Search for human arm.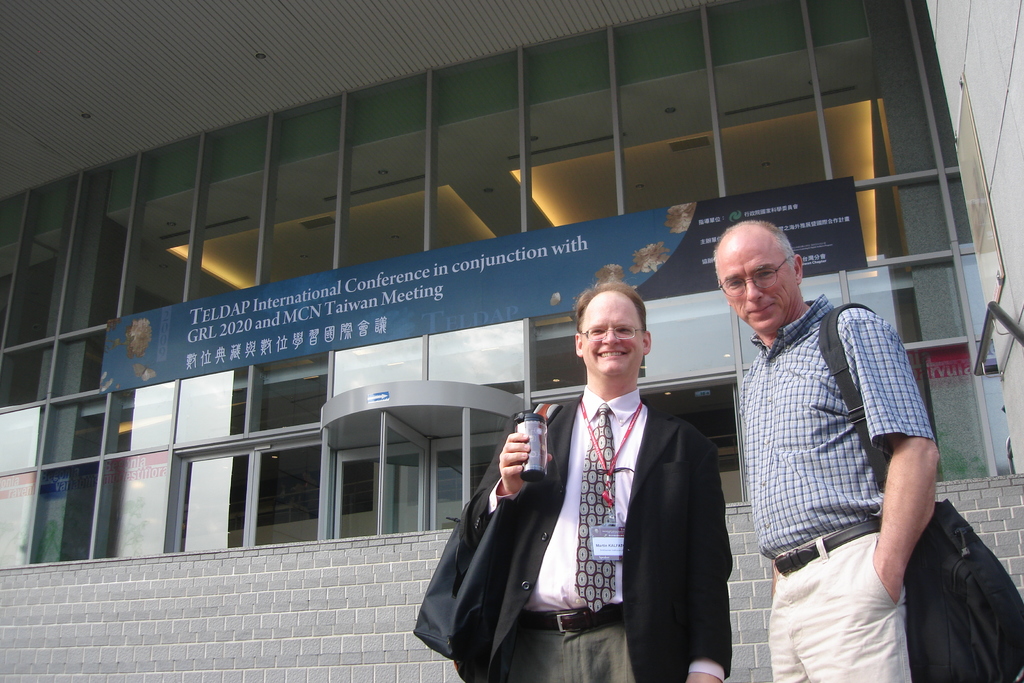
Found at rect(855, 316, 940, 604).
